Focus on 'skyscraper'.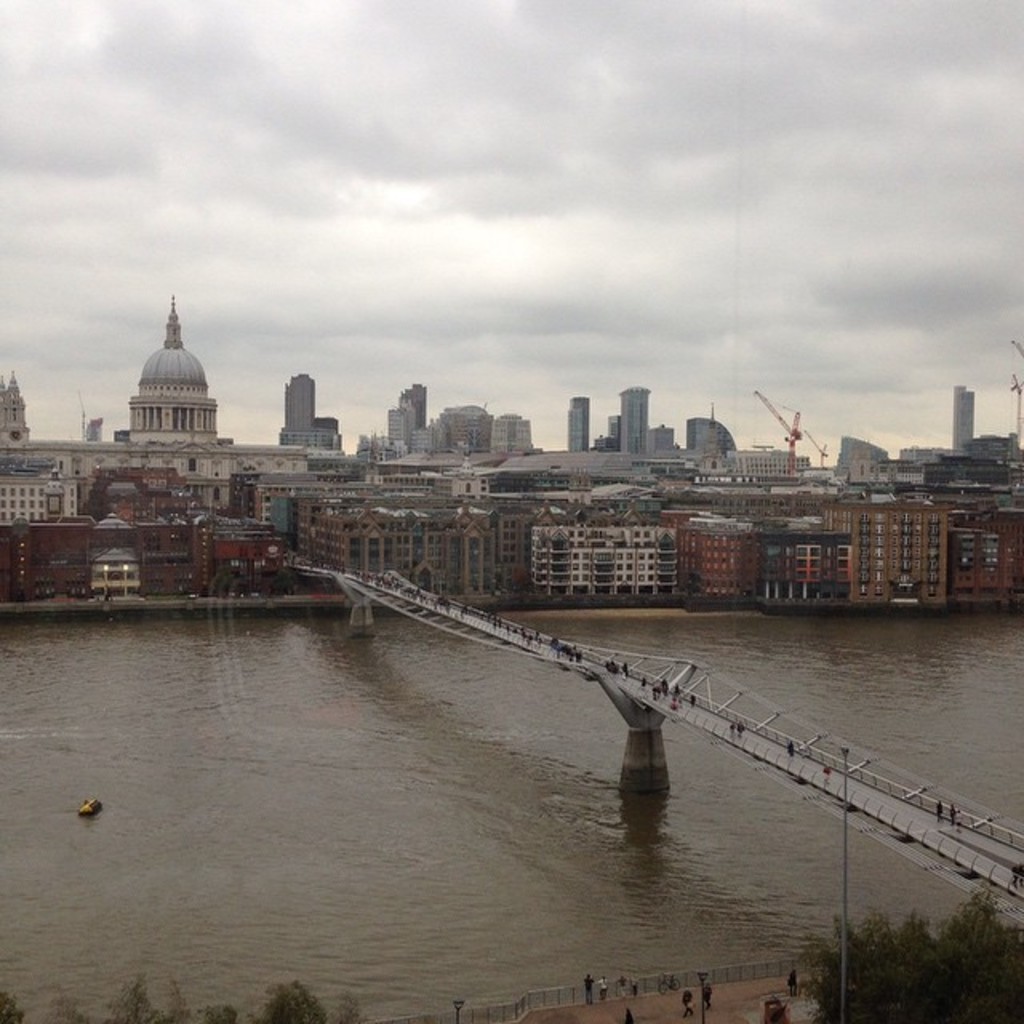
Focused at (x1=605, y1=416, x2=621, y2=446).
